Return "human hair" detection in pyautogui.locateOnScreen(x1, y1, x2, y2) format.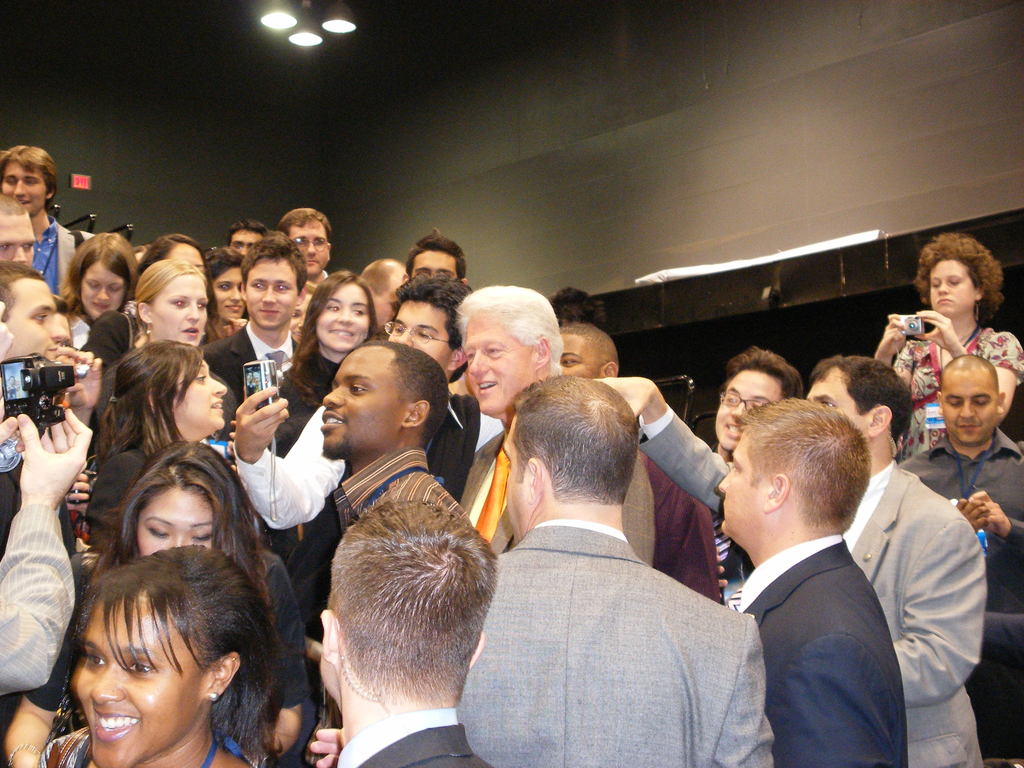
pyautogui.locateOnScreen(747, 407, 872, 541).
